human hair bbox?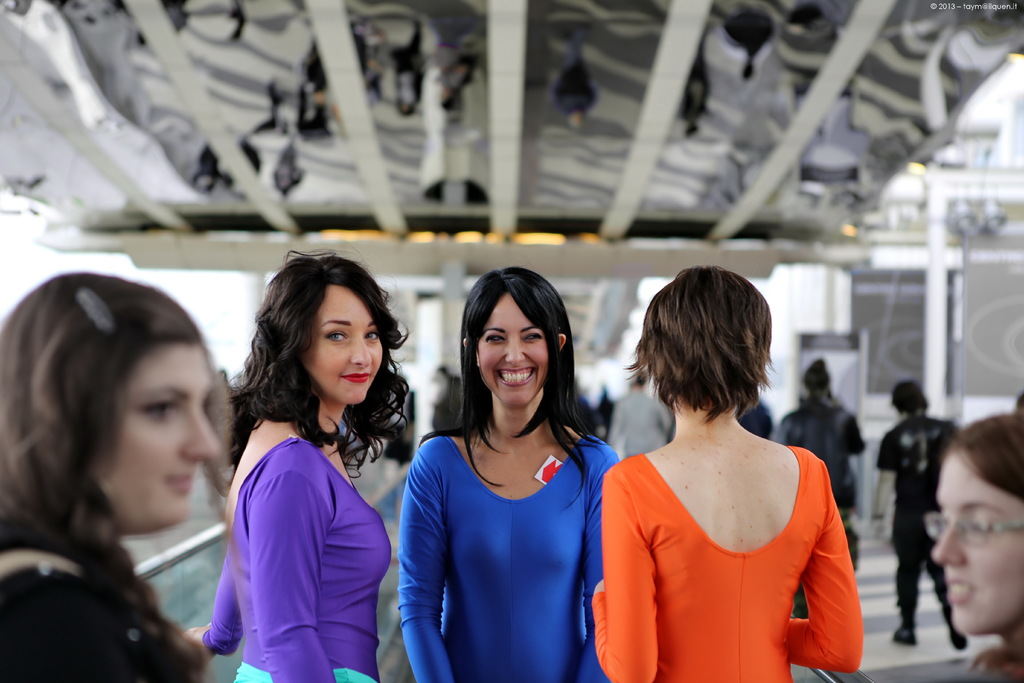
bbox=[888, 379, 929, 413]
